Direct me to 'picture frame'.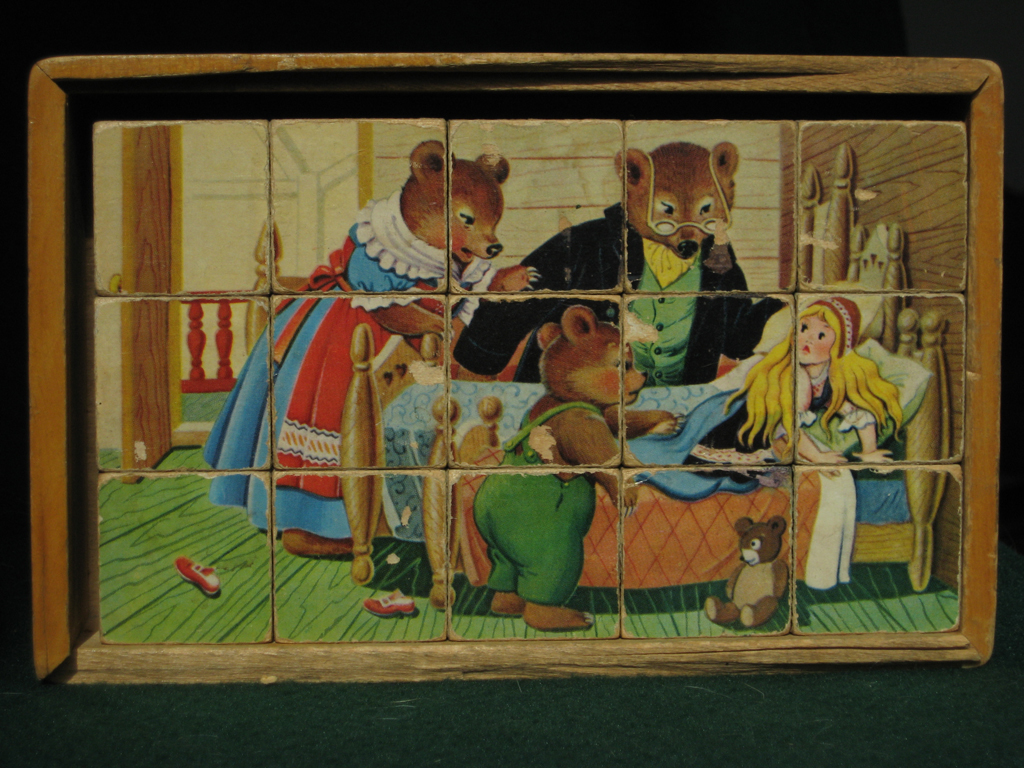
Direction: (left=31, top=53, right=995, bottom=683).
